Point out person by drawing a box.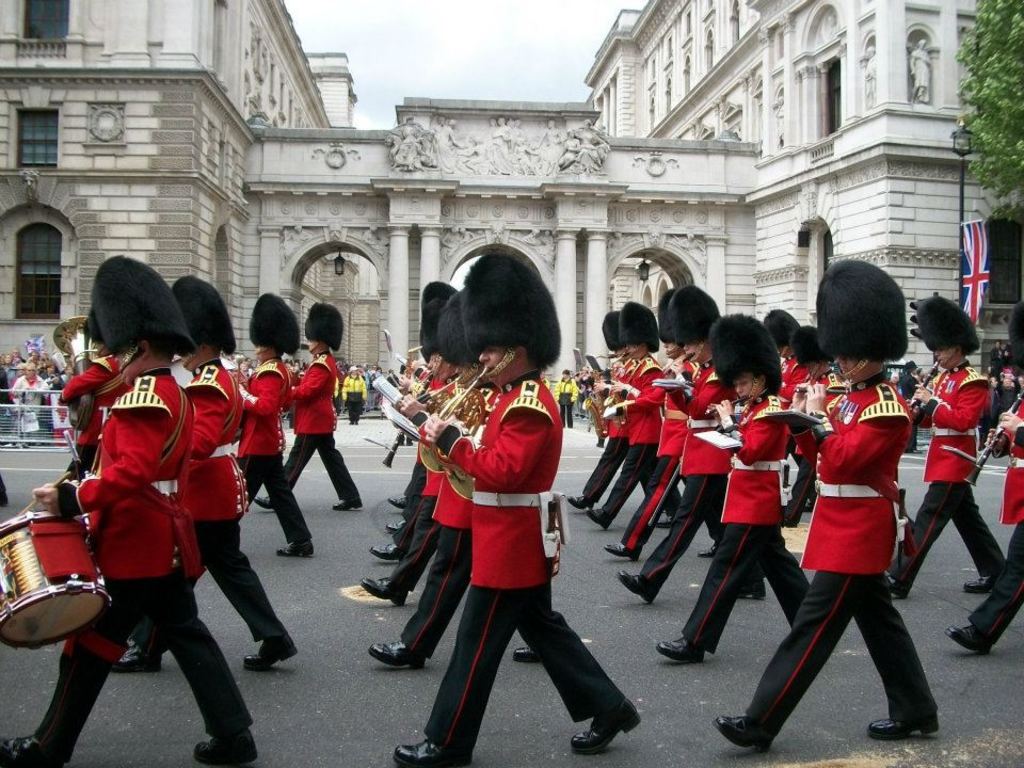
left=0, top=254, right=250, bottom=767.
